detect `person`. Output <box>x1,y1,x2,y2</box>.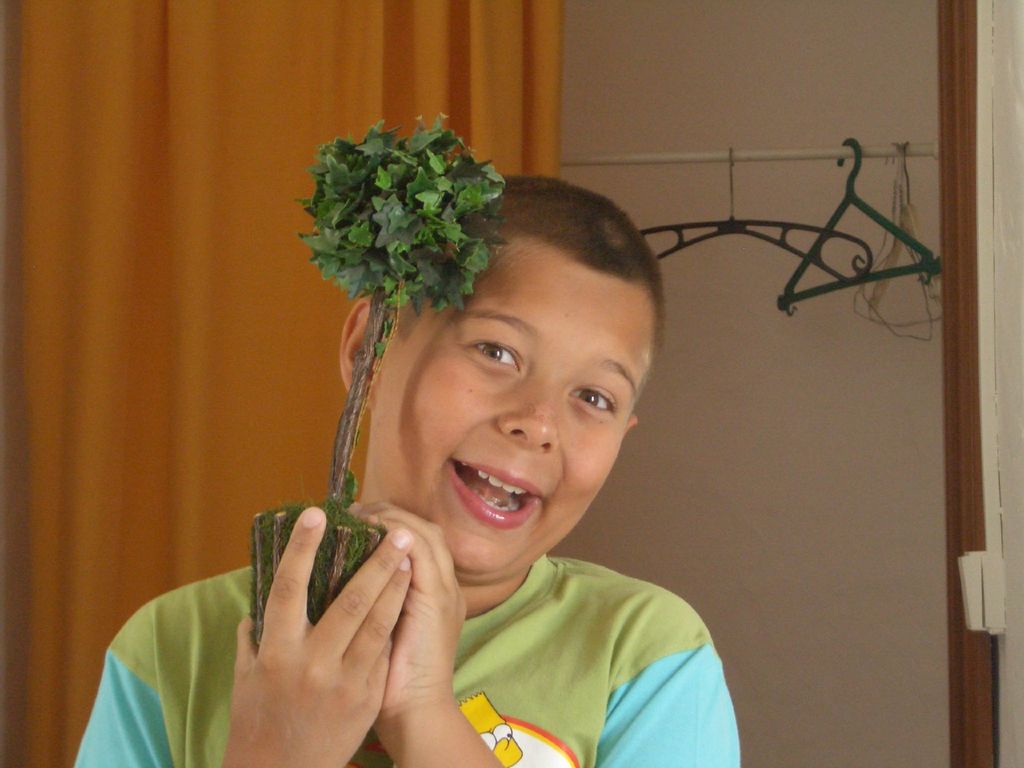
<box>68,165,734,767</box>.
